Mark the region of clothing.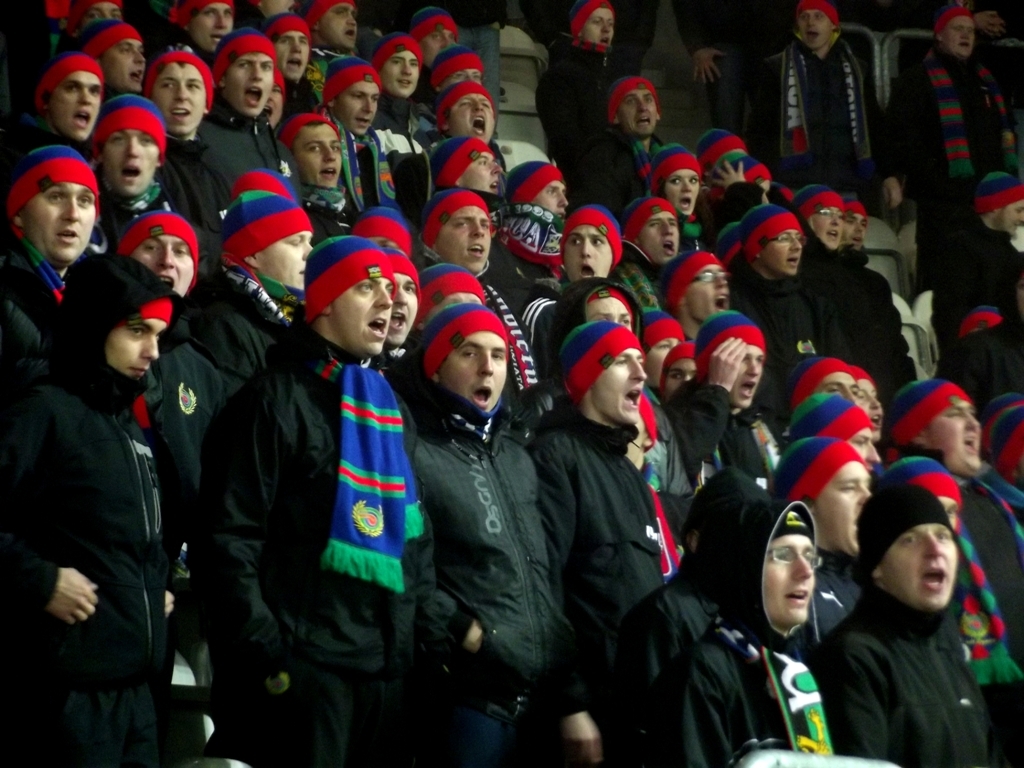
Region: box=[809, 538, 1002, 760].
